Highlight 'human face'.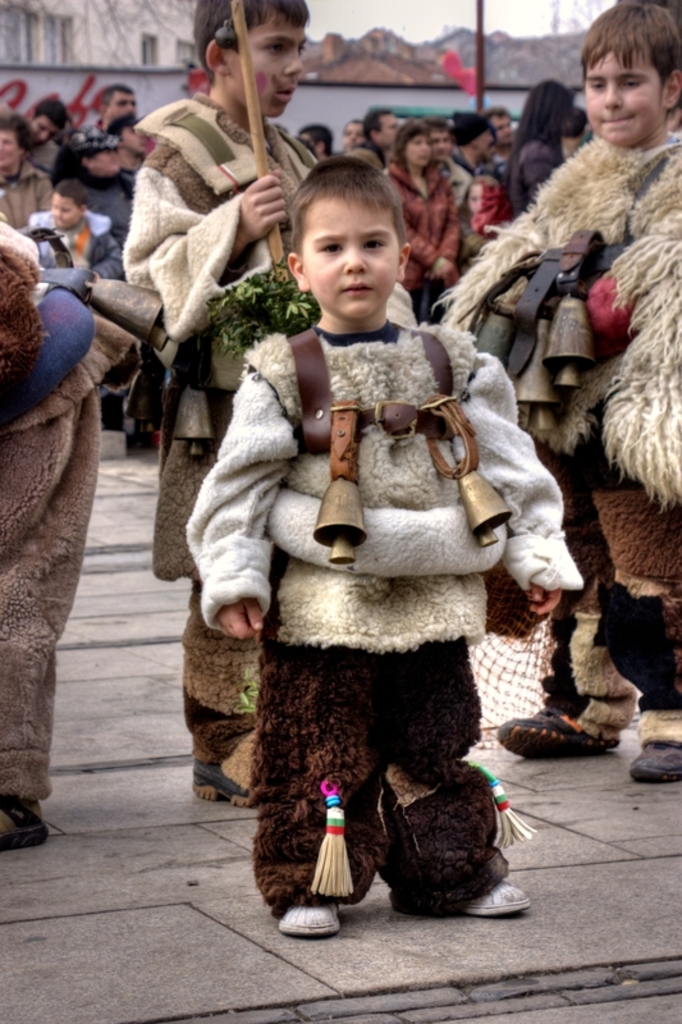
Highlighted region: (376,114,398,143).
